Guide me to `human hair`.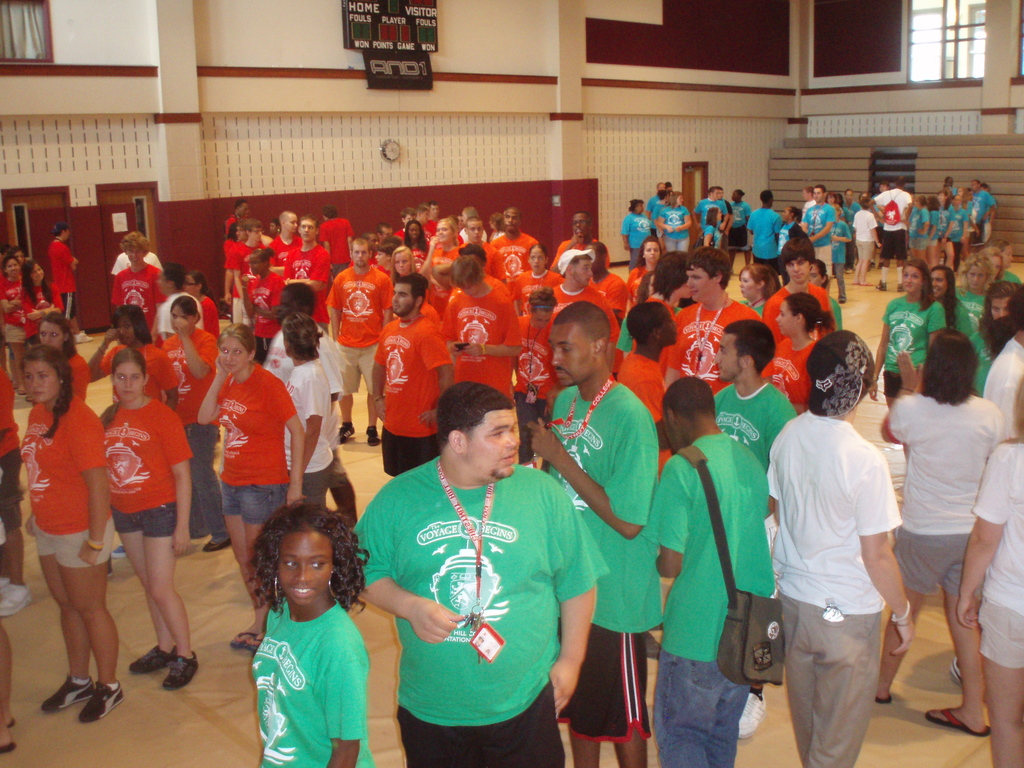
Guidance: bbox=[527, 244, 545, 255].
